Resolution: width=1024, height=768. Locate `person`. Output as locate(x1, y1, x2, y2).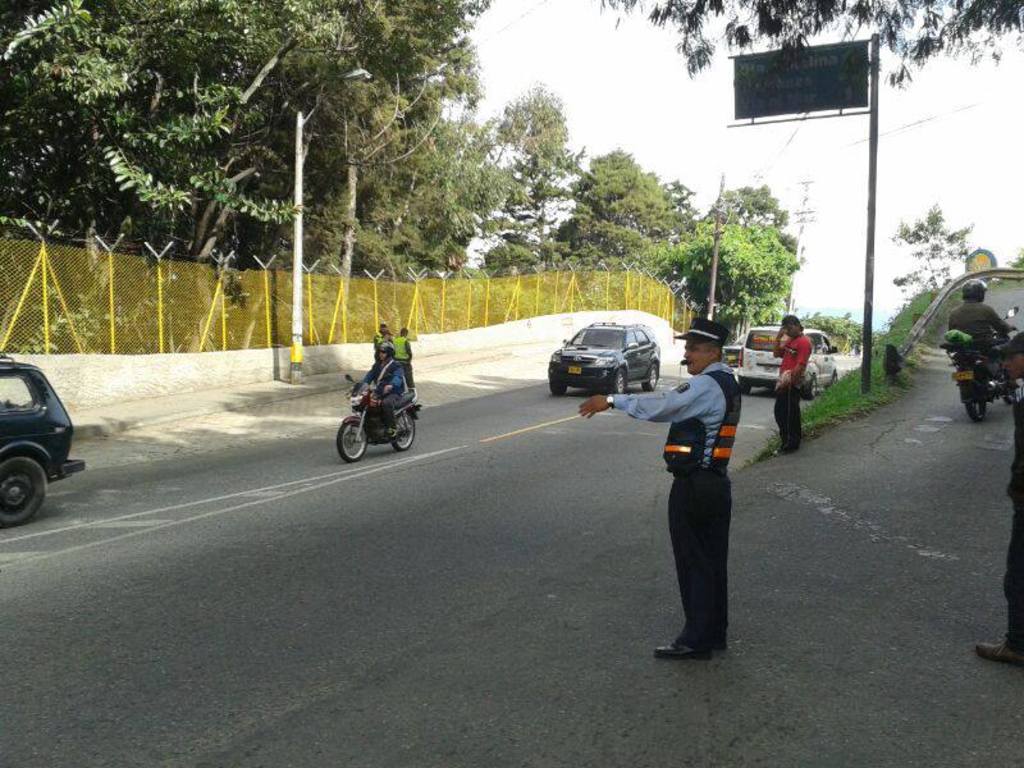
locate(390, 328, 420, 393).
